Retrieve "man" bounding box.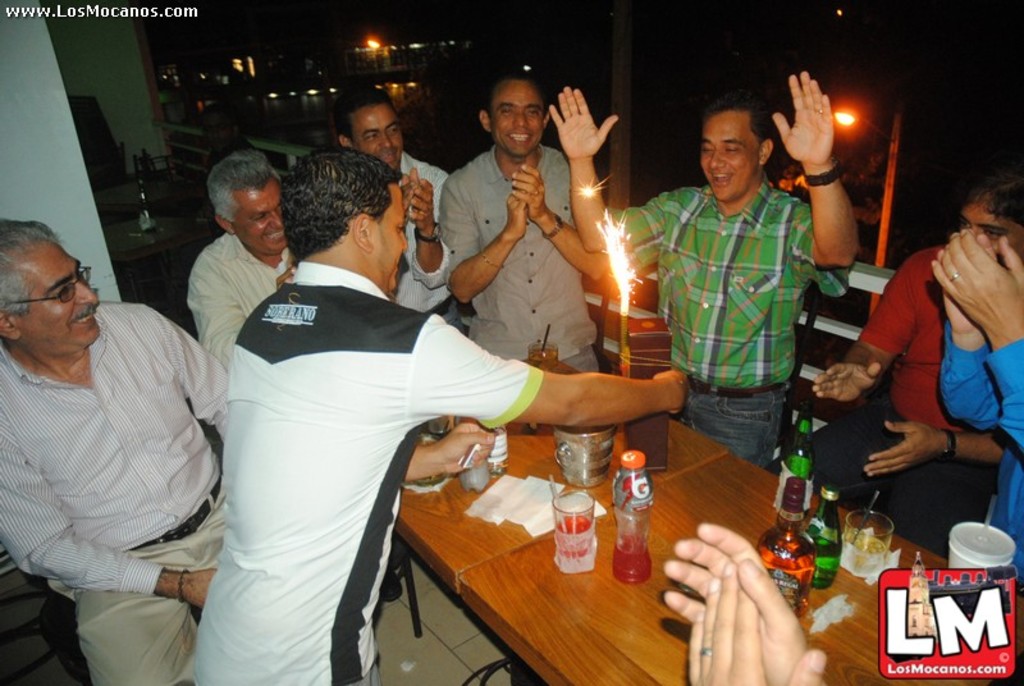
Bounding box: box(931, 224, 1023, 595).
